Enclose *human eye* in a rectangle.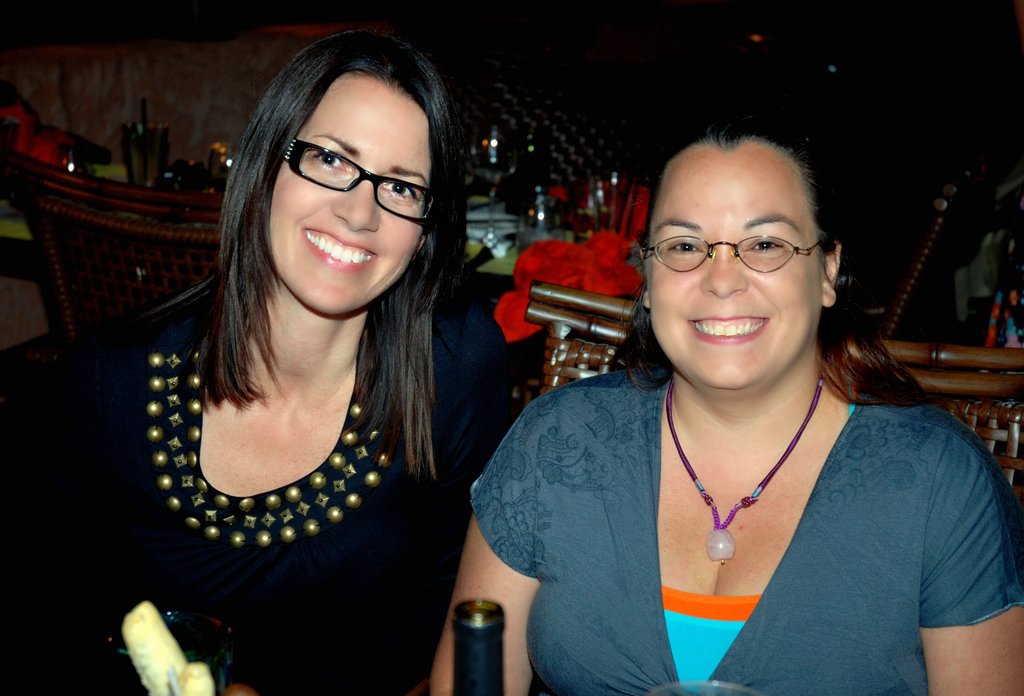
left=742, top=232, right=792, bottom=254.
